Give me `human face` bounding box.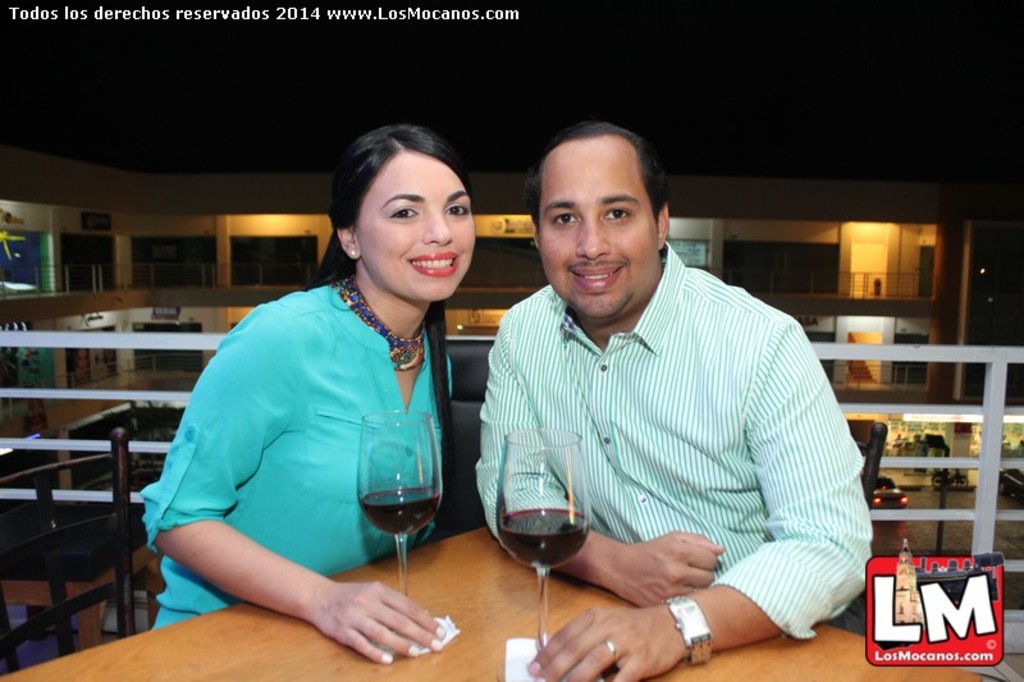
<bbox>540, 138, 663, 316</bbox>.
